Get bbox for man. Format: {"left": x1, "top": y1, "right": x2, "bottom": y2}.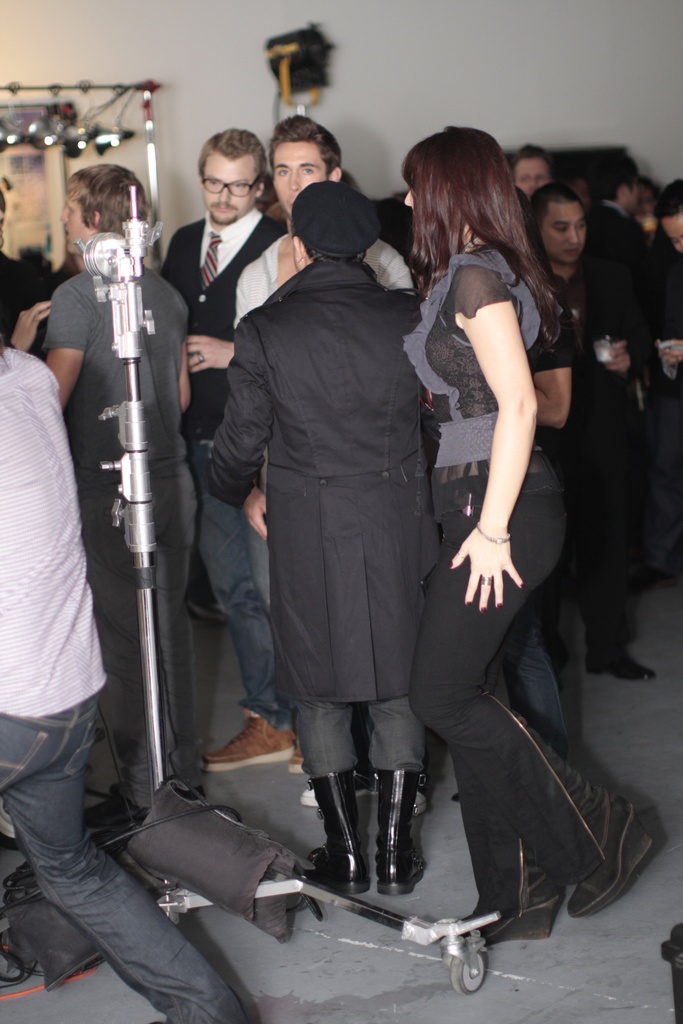
{"left": 589, "top": 146, "right": 662, "bottom": 303}.
